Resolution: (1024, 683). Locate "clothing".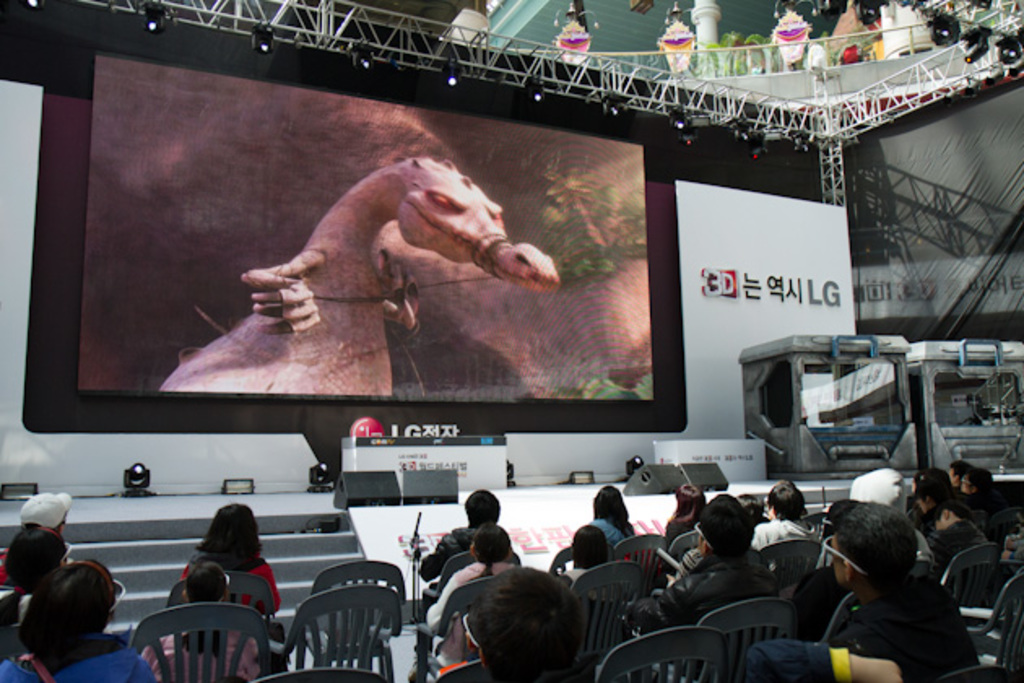
{"x1": 418, "y1": 558, "x2": 515, "y2": 672}.
